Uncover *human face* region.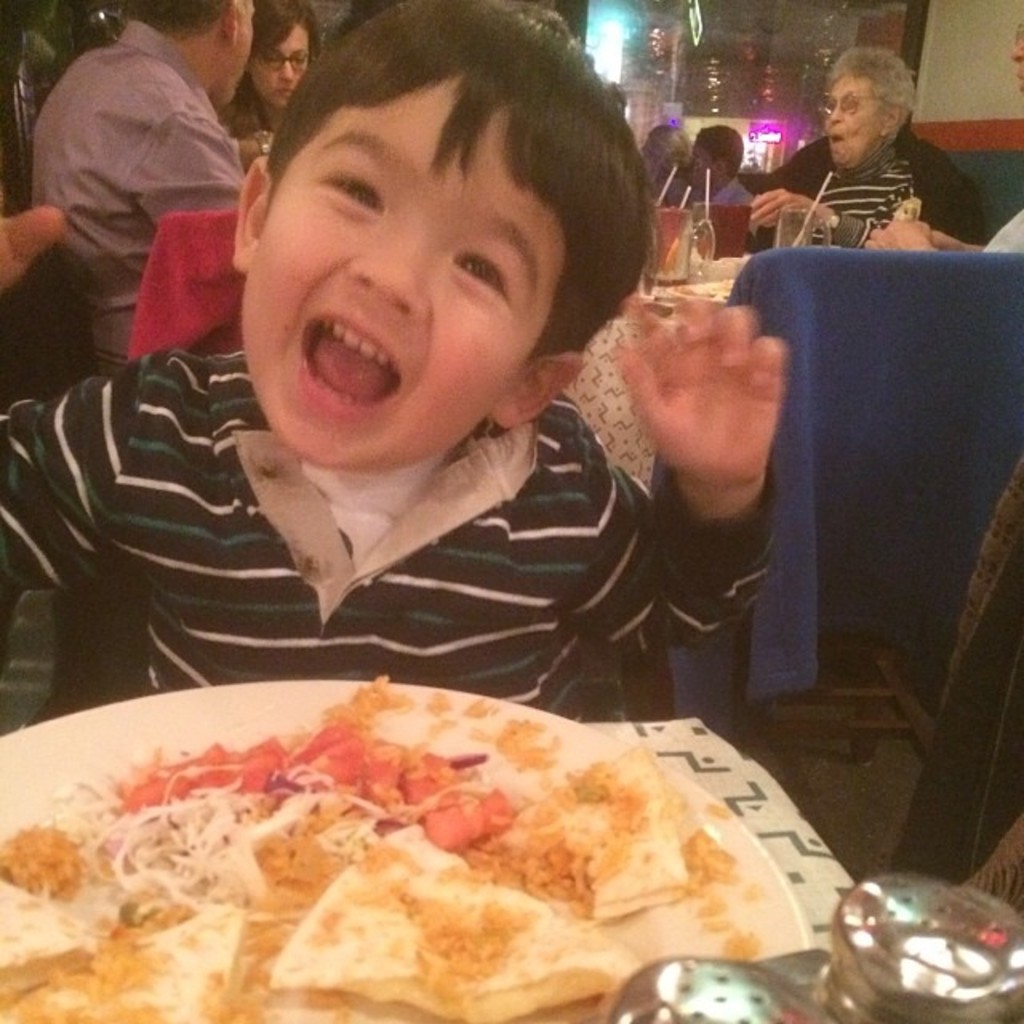
Uncovered: box=[242, 77, 571, 466].
